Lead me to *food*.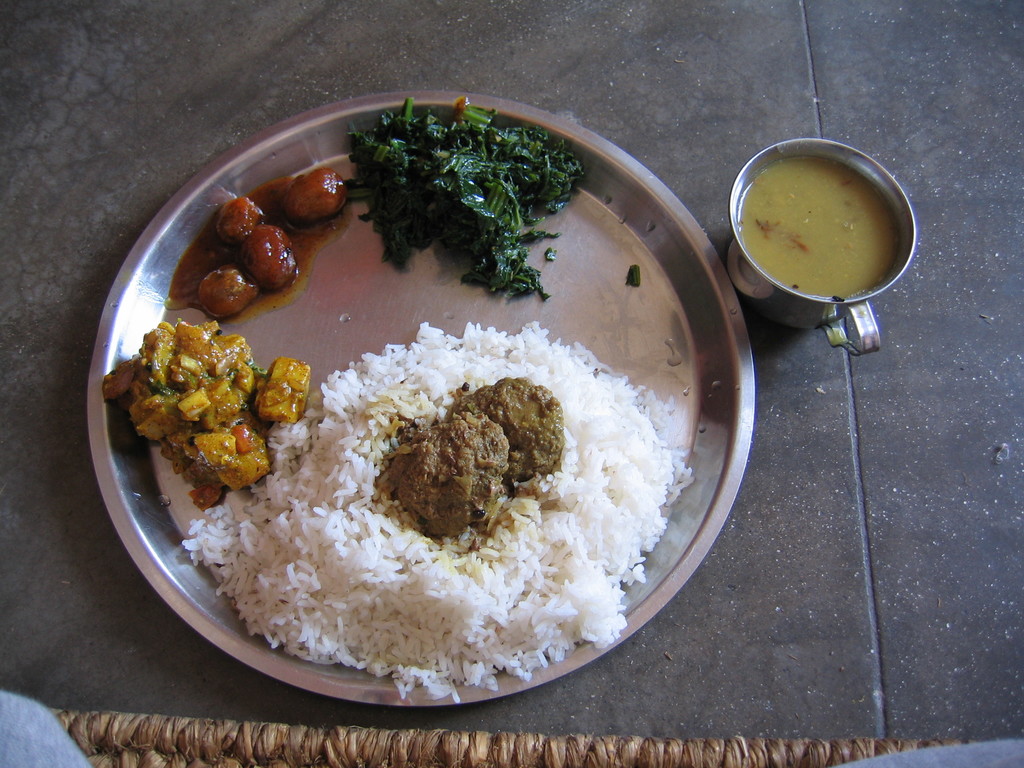
Lead to pyautogui.locateOnScreen(284, 165, 350, 225).
